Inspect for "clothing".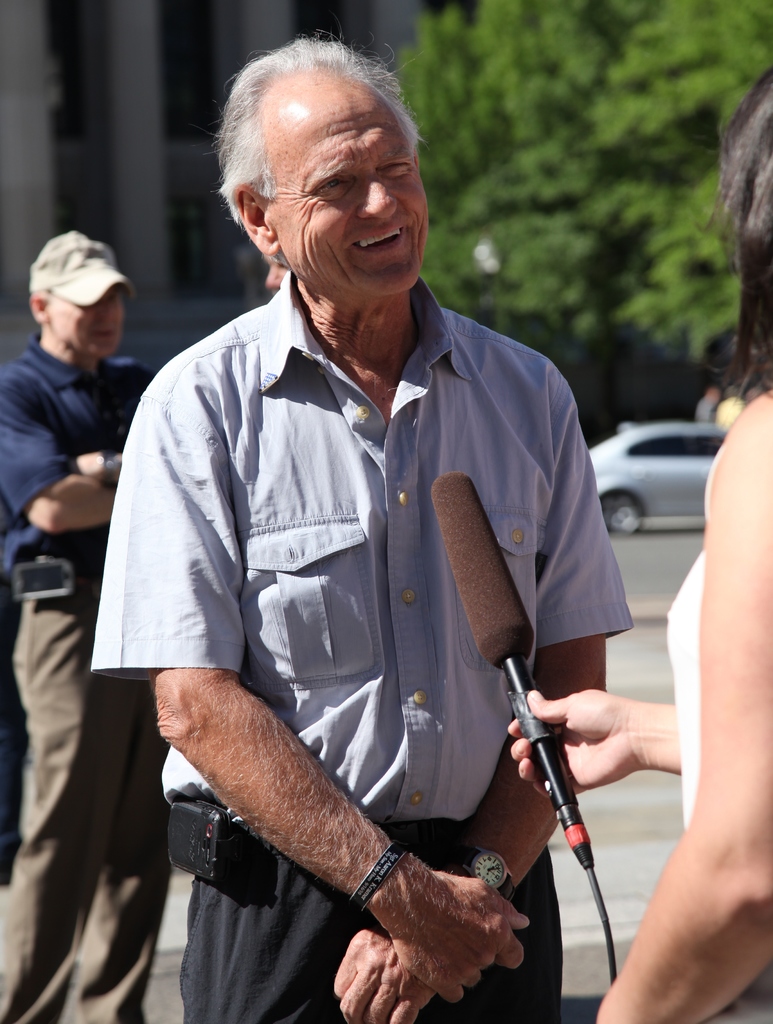
Inspection: left=662, top=541, right=772, bottom=1023.
